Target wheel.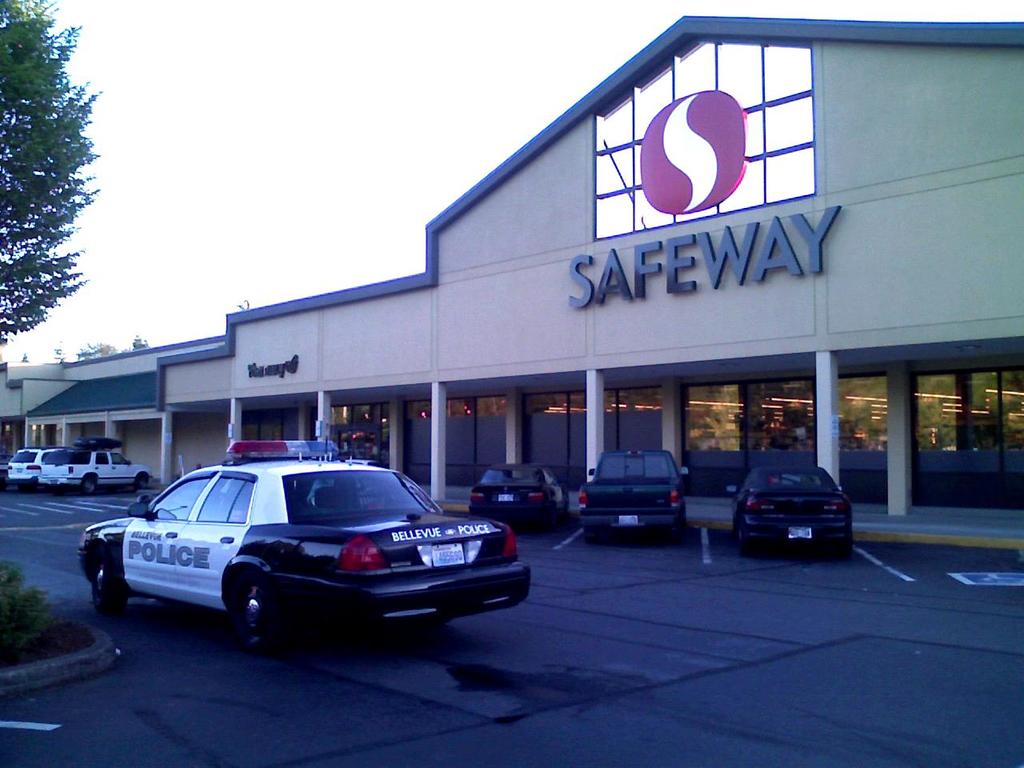
Target region: bbox=(733, 519, 755, 555).
